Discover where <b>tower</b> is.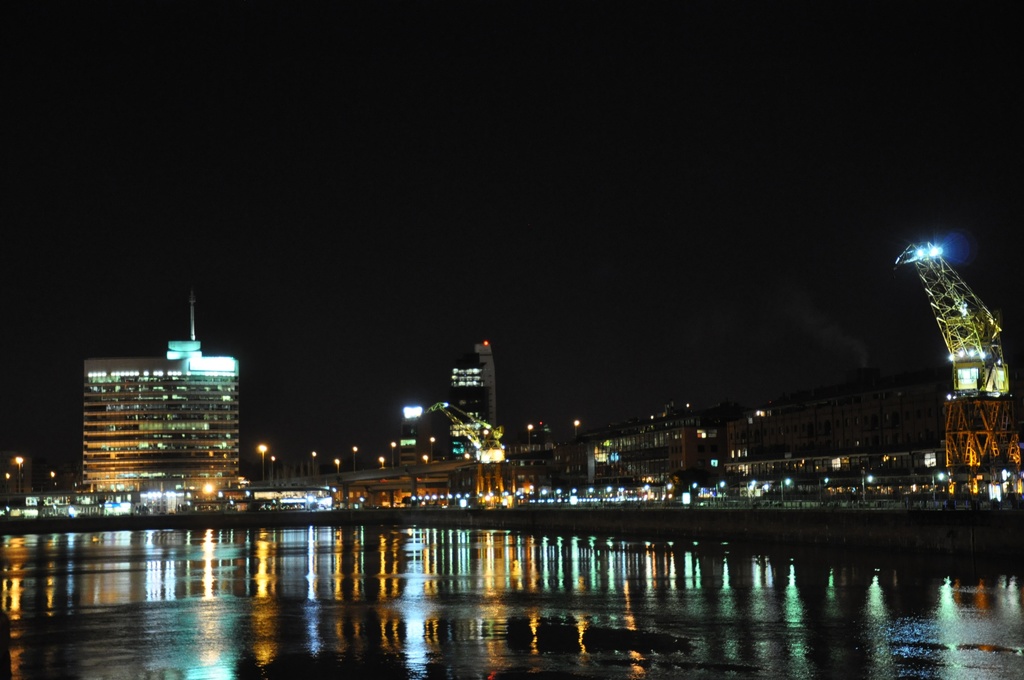
Discovered at 70:310:263:510.
